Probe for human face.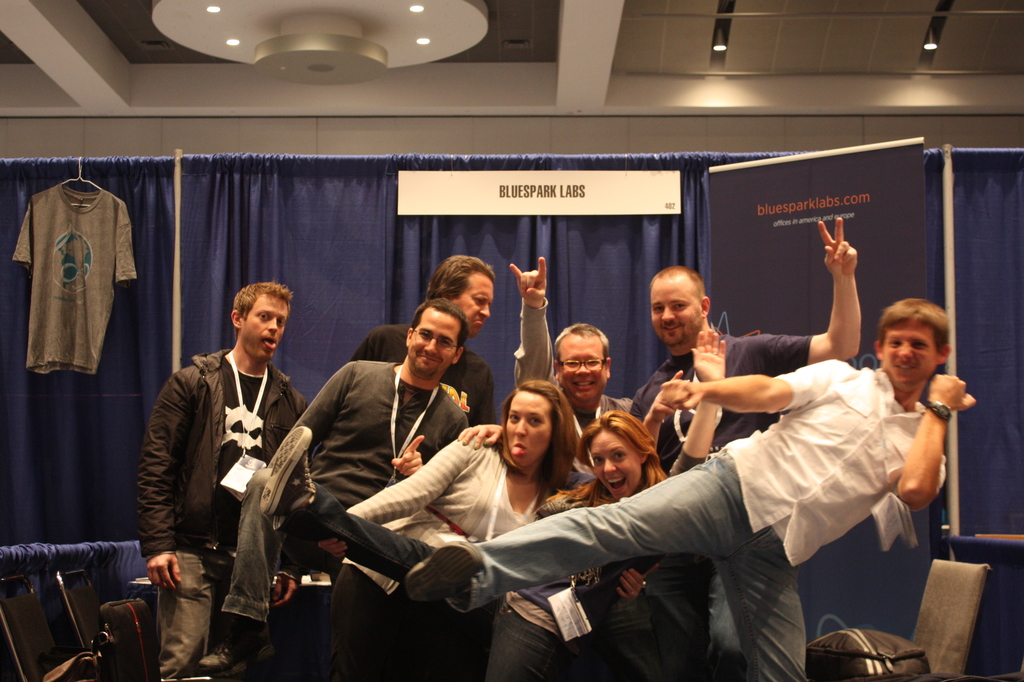
Probe result: detection(558, 333, 607, 400).
